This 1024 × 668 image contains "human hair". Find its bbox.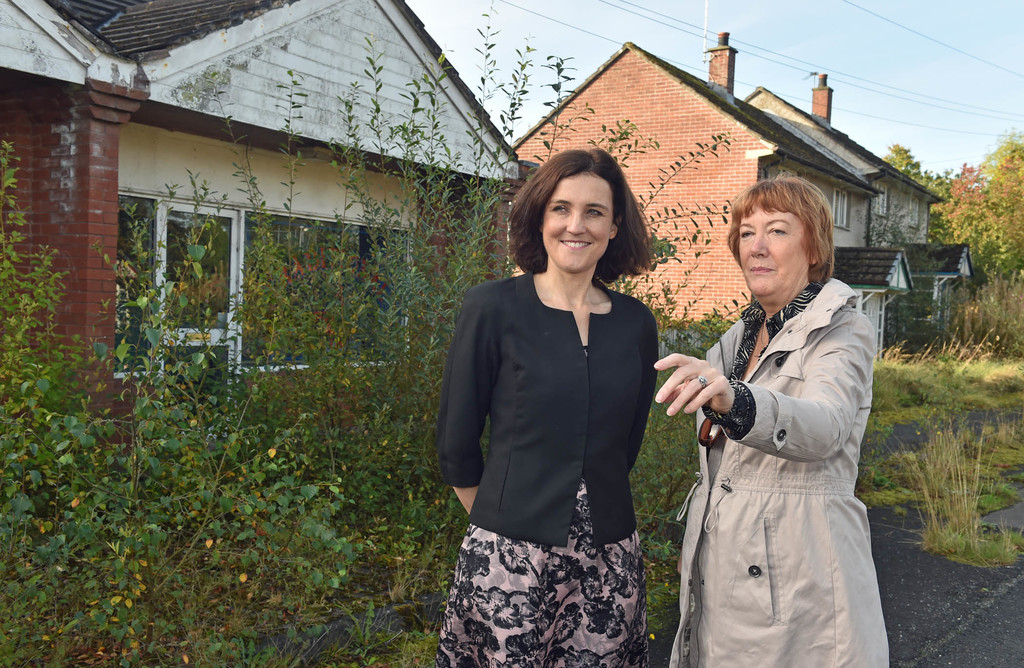
522/146/653/295.
